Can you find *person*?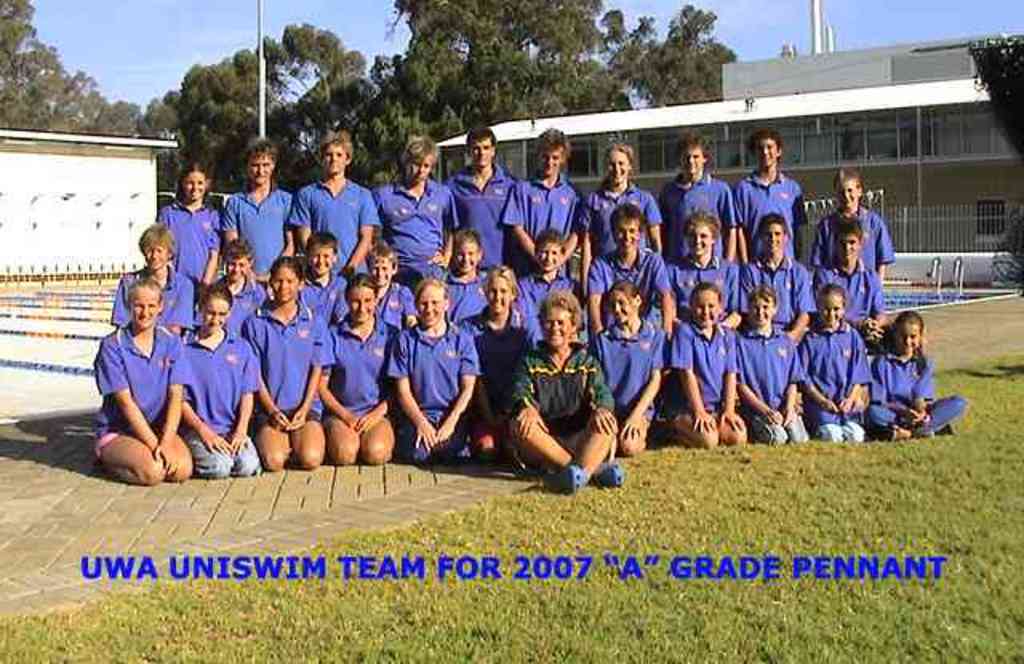
Yes, bounding box: {"x1": 662, "y1": 208, "x2": 742, "y2": 326}.
